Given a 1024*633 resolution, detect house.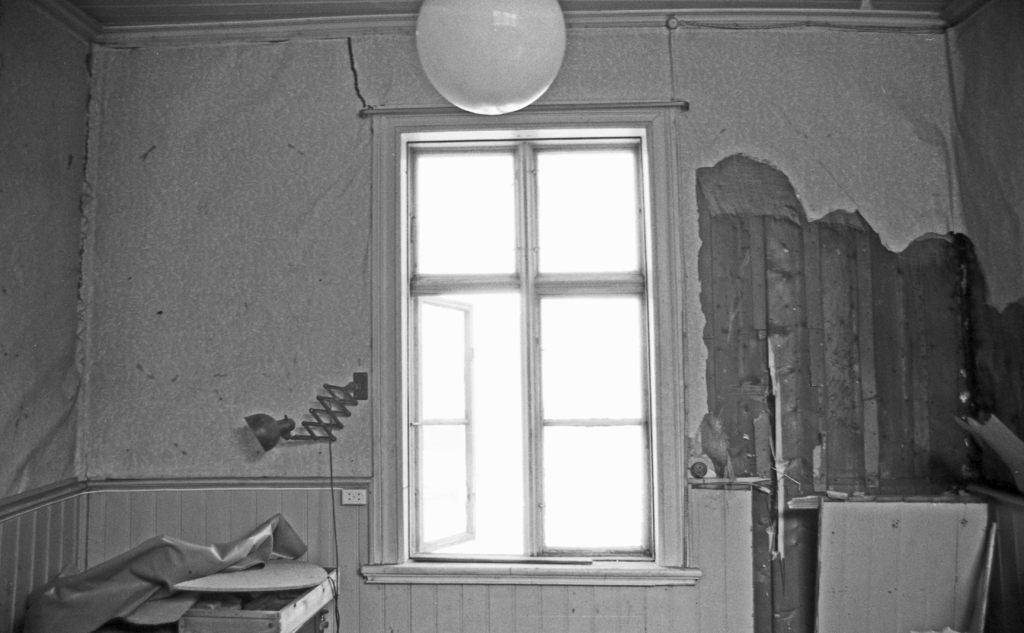
0, 0, 1023, 632.
